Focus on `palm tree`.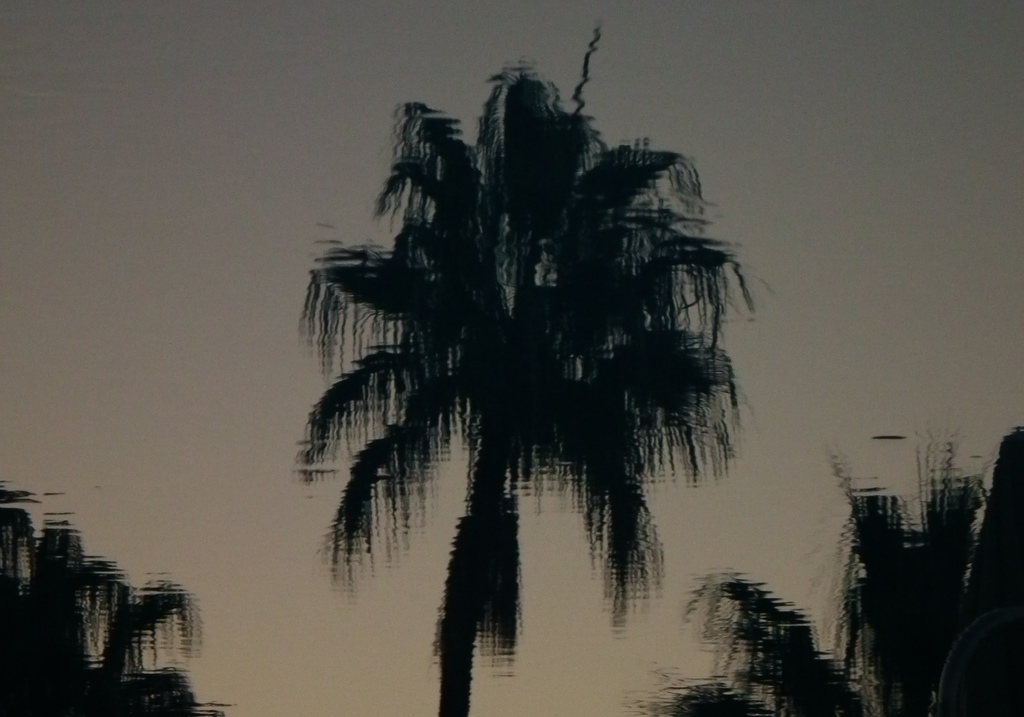
Focused at 0, 465, 198, 716.
